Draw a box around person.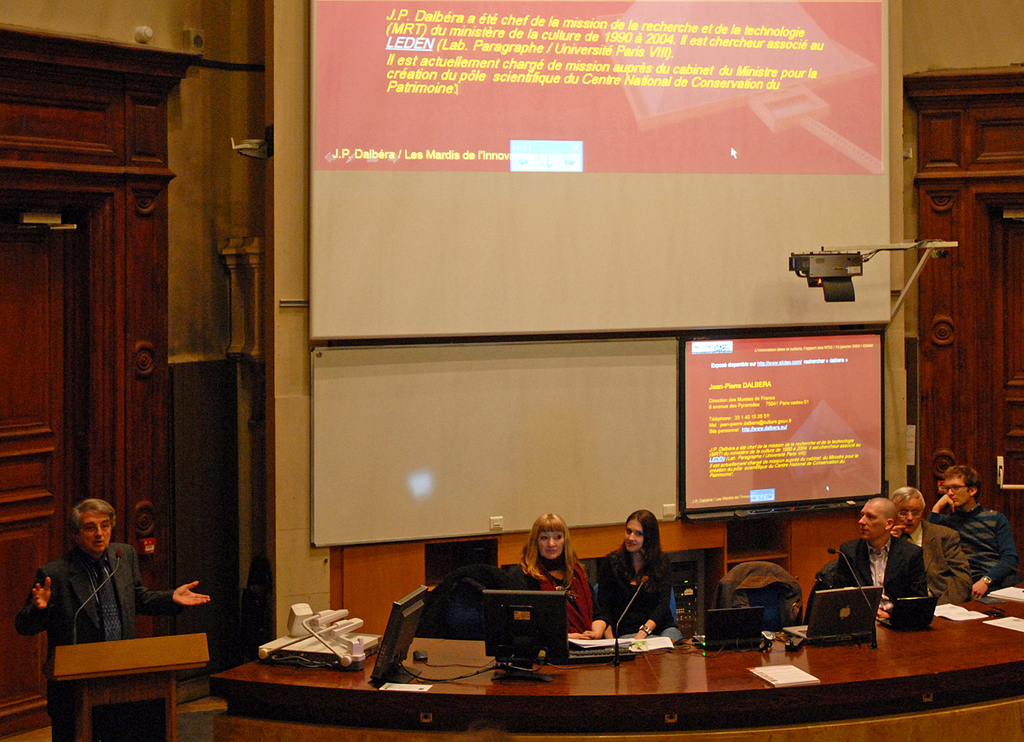
<box>12,496,212,741</box>.
